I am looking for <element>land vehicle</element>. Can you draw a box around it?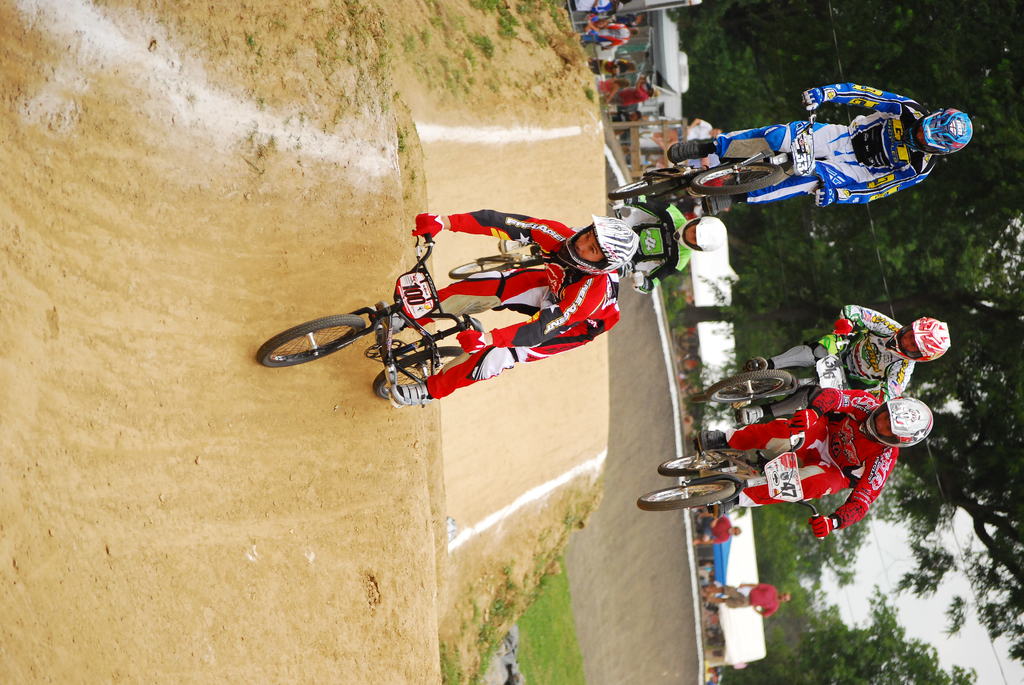
Sure, the bounding box is <bbox>447, 203, 637, 288</bbox>.
